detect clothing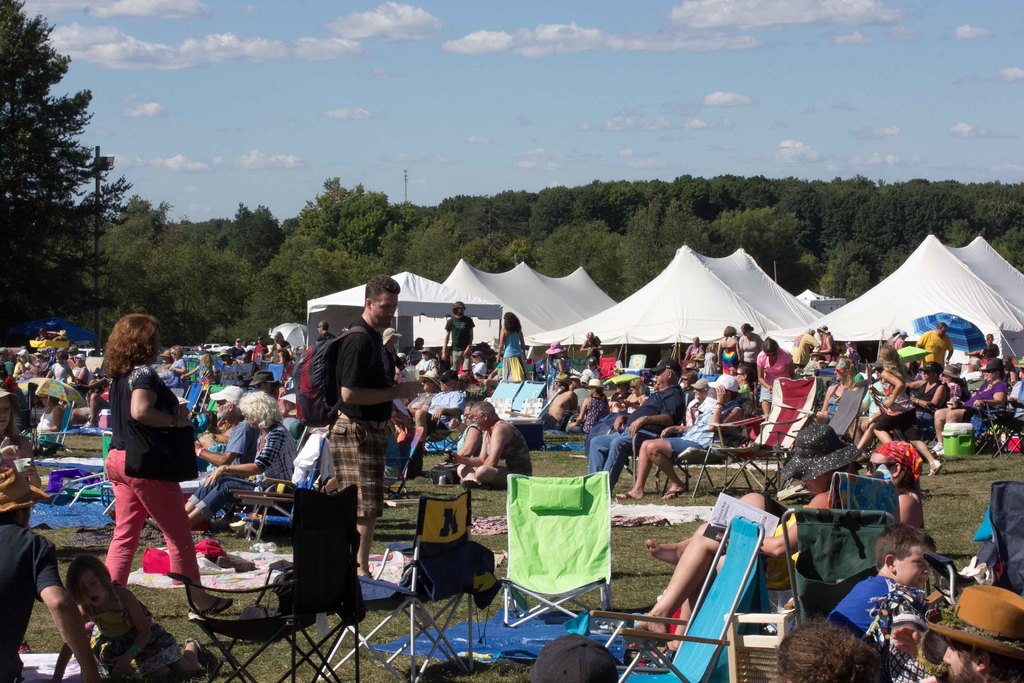
bbox=(669, 397, 742, 474)
